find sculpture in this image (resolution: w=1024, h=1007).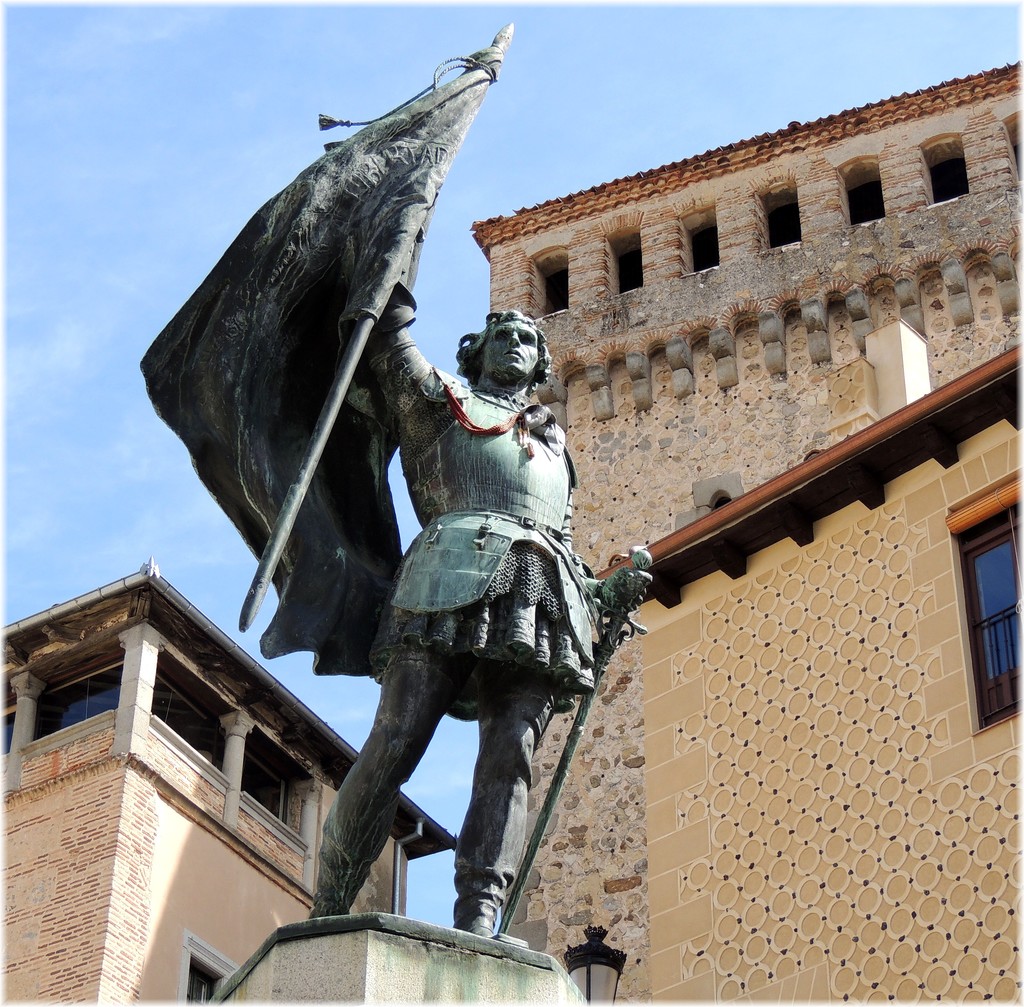
select_region(179, 28, 705, 947).
